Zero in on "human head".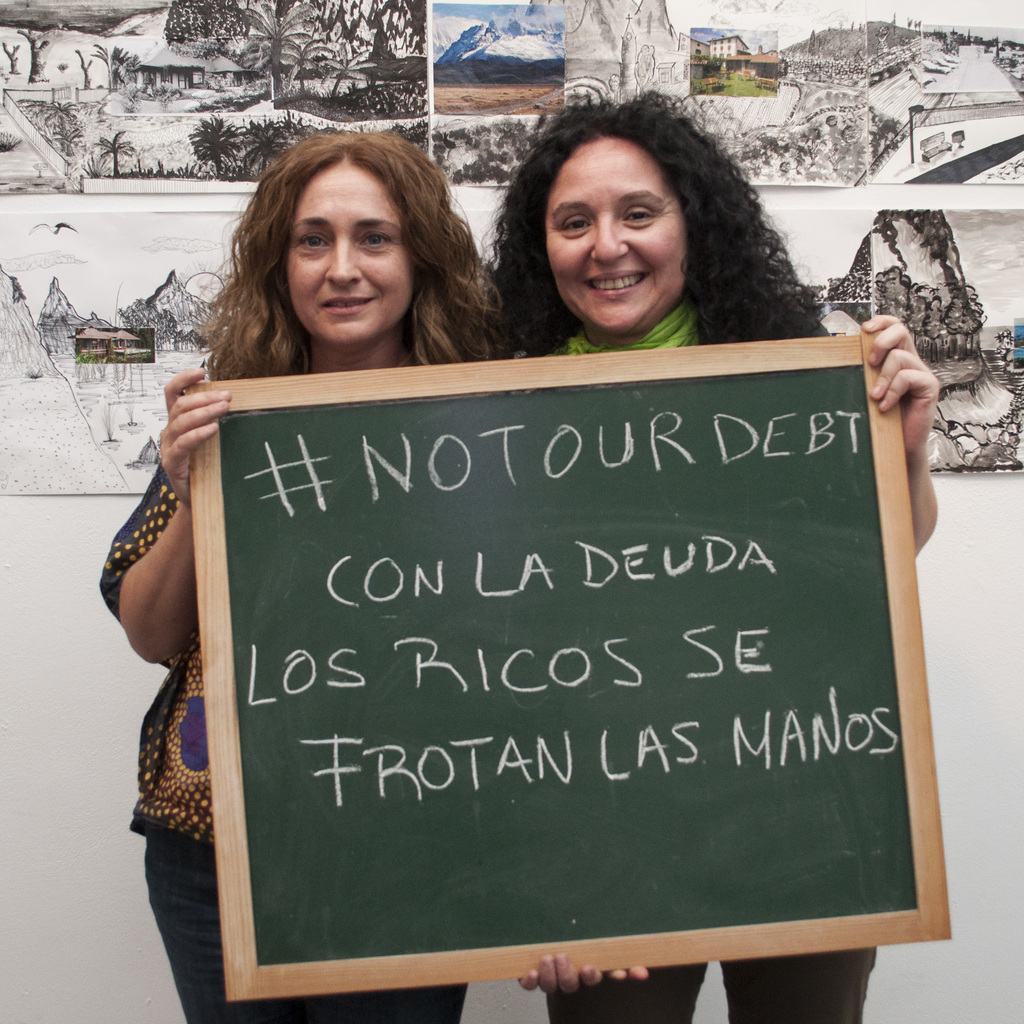
Zeroed in: 505/92/753/302.
